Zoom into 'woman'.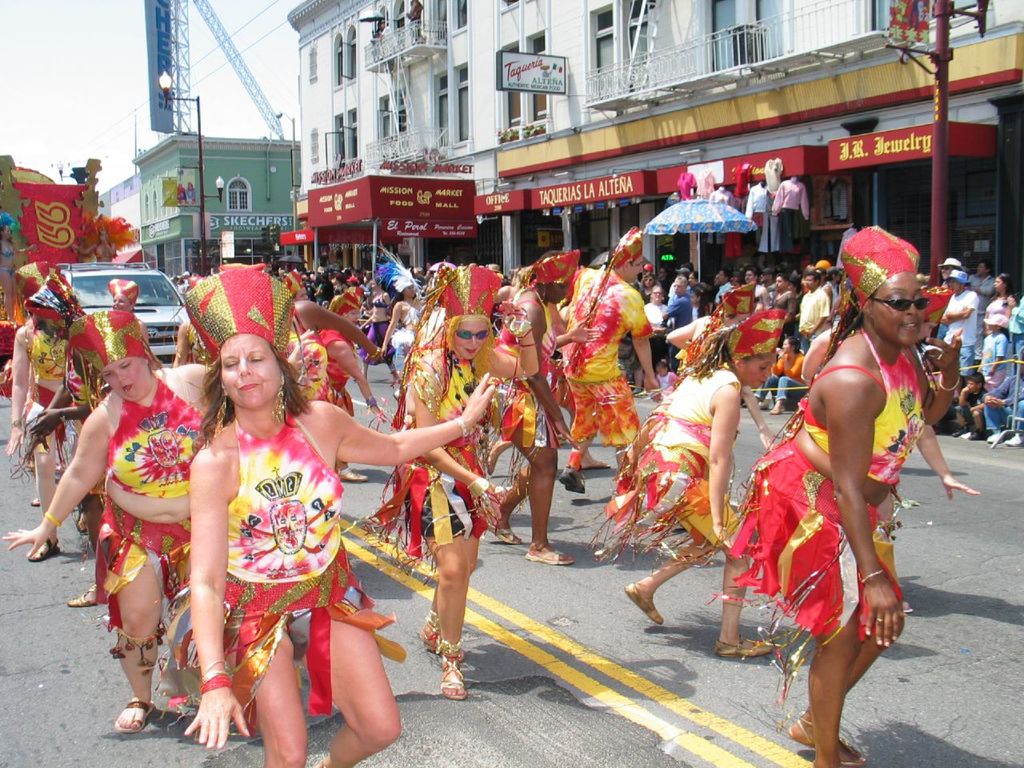
Zoom target: detection(382, 261, 429, 391).
